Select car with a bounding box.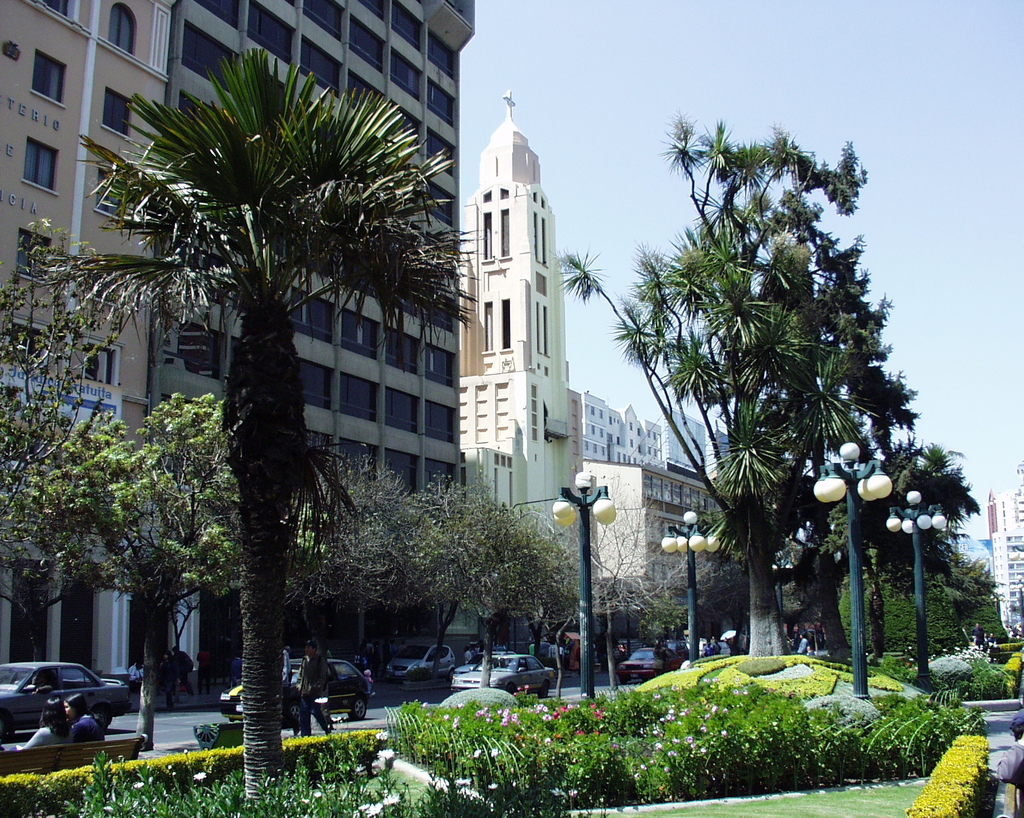
222 655 369 719.
